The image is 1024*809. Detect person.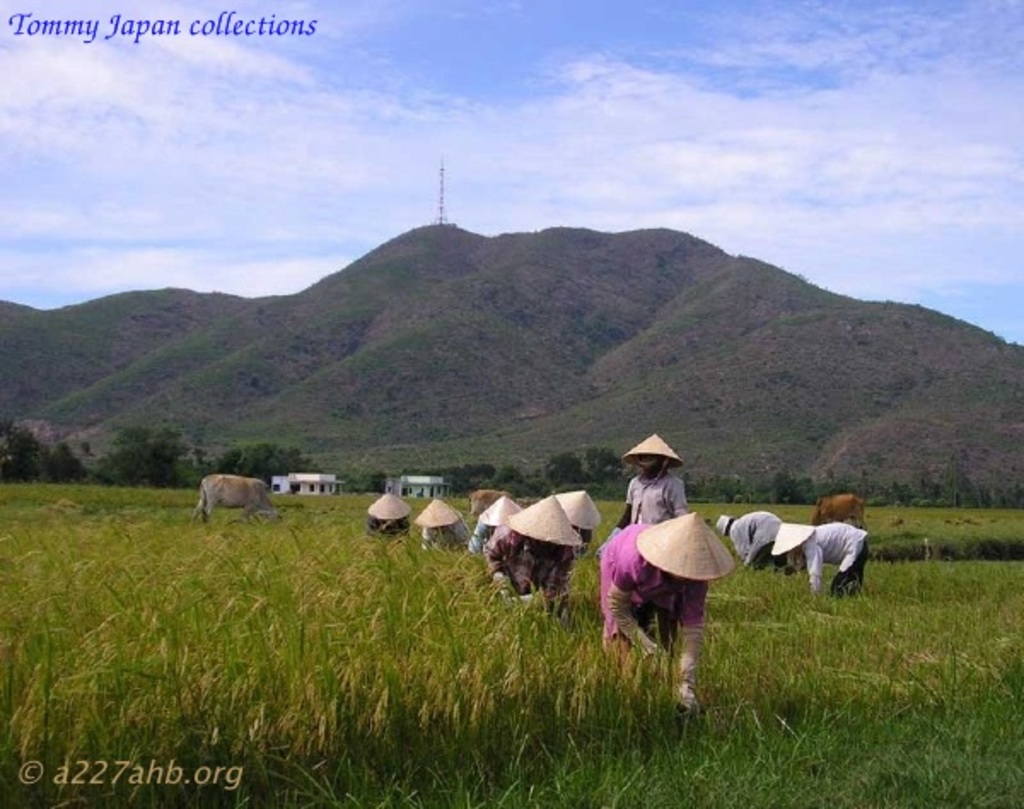
Detection: select_region(717, 512, 778, 565).
